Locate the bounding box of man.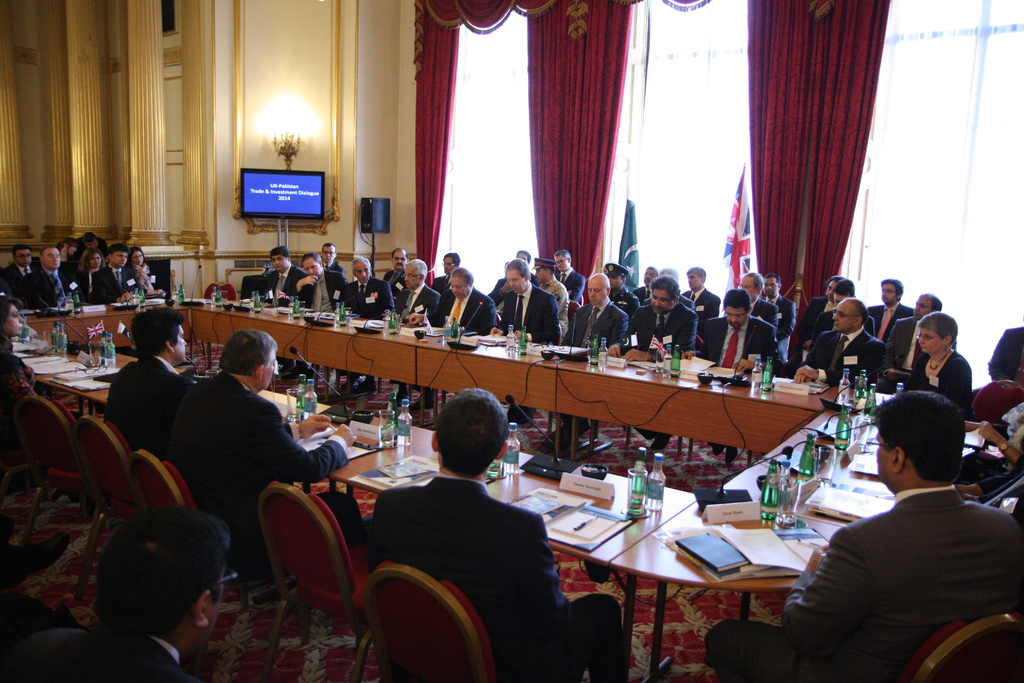
Bounding box: [x1=431, y1=252, x2=460, y2=289].
